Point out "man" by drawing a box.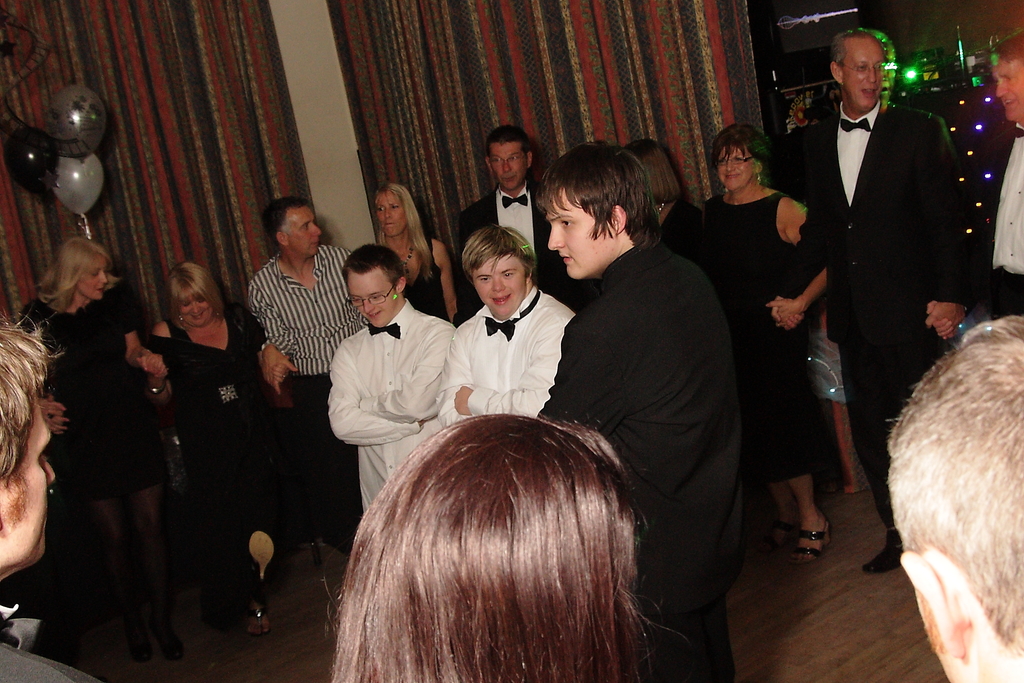
326,248,456,513.
